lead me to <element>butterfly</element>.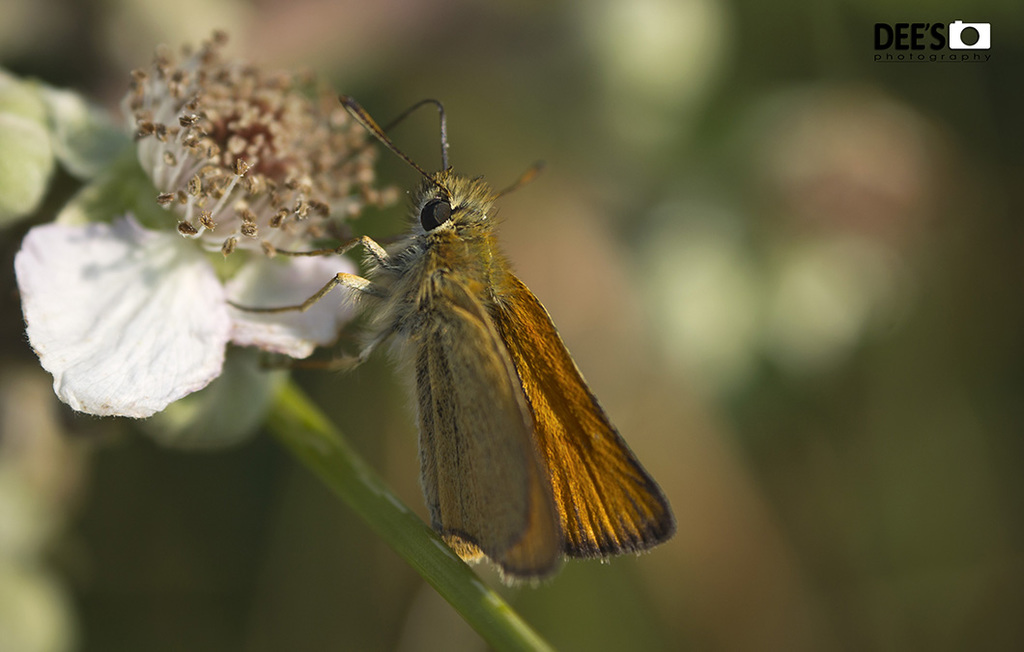
Lead to bbox=(227, 96, 673, 582).
